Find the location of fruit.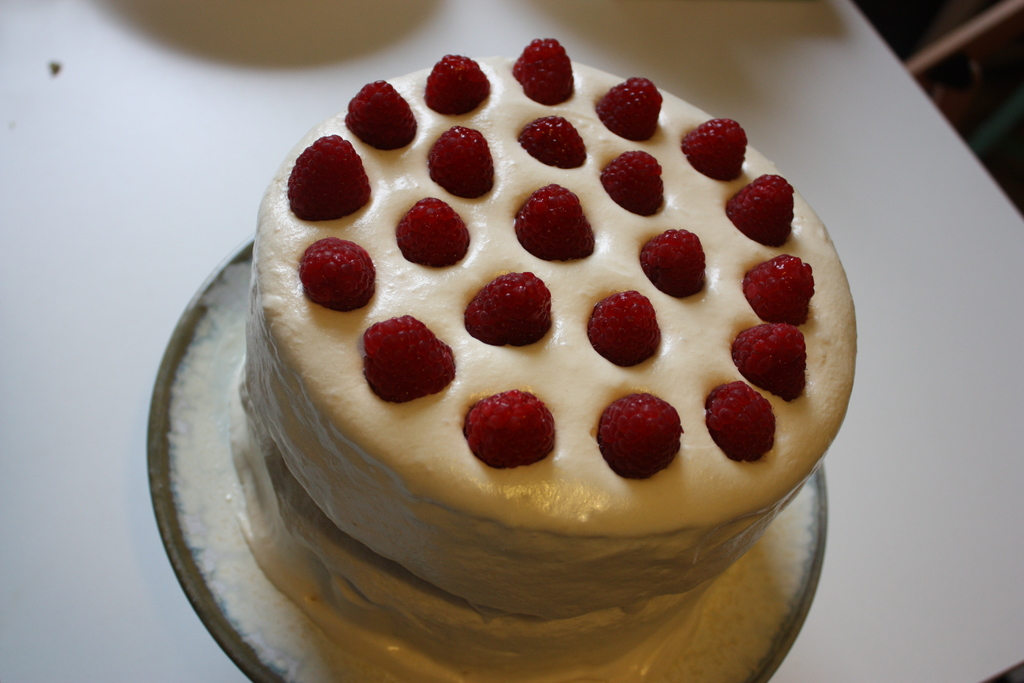
Location: bbox(300, 238, 377, 308).
